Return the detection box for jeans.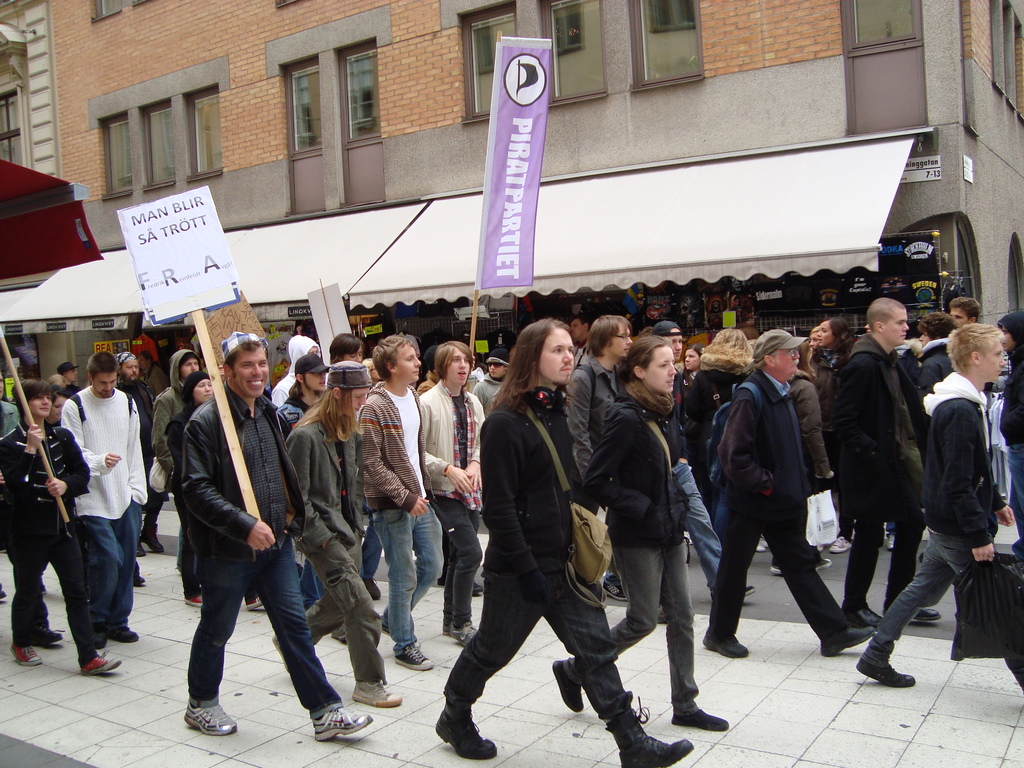
box=[567, 532, 698, 710].
